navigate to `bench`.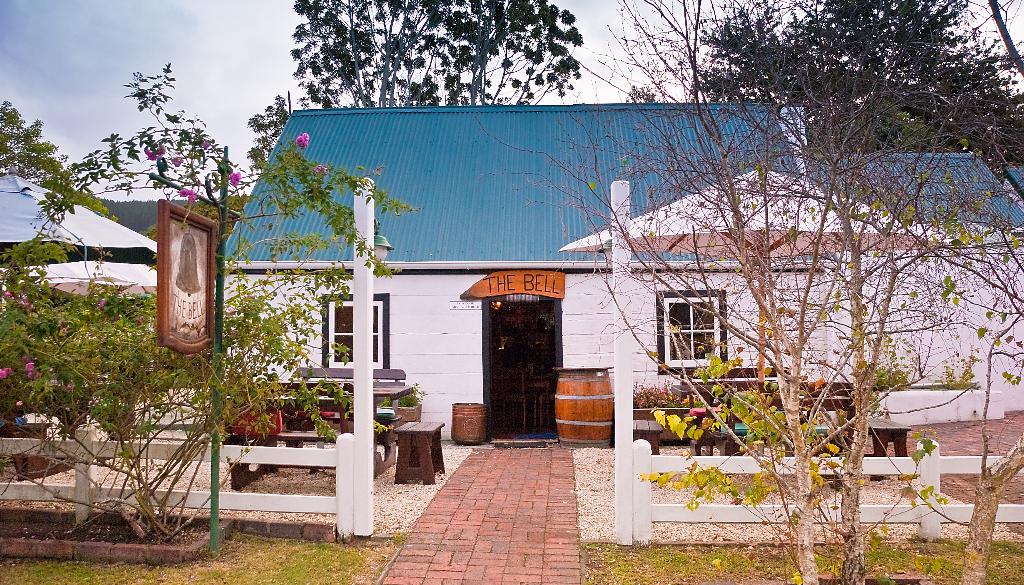
Navigation target: bbox=[670, 365, 801, 412].
